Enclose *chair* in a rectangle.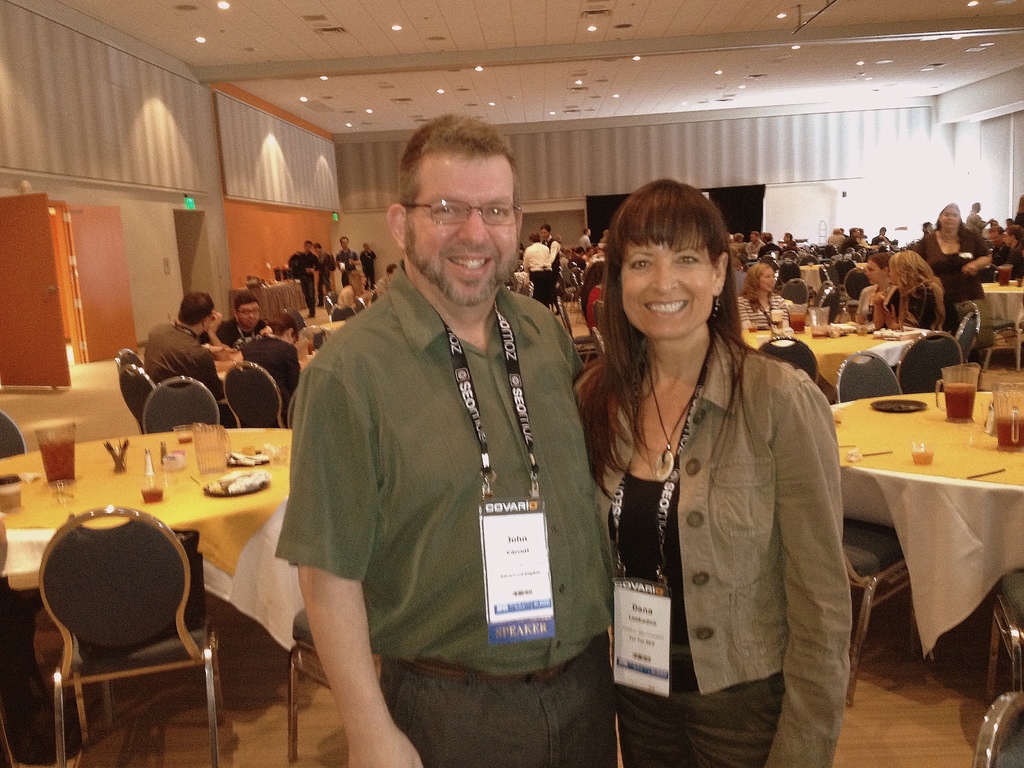
[x1=779, y1=278, x2=809, y2=304].
